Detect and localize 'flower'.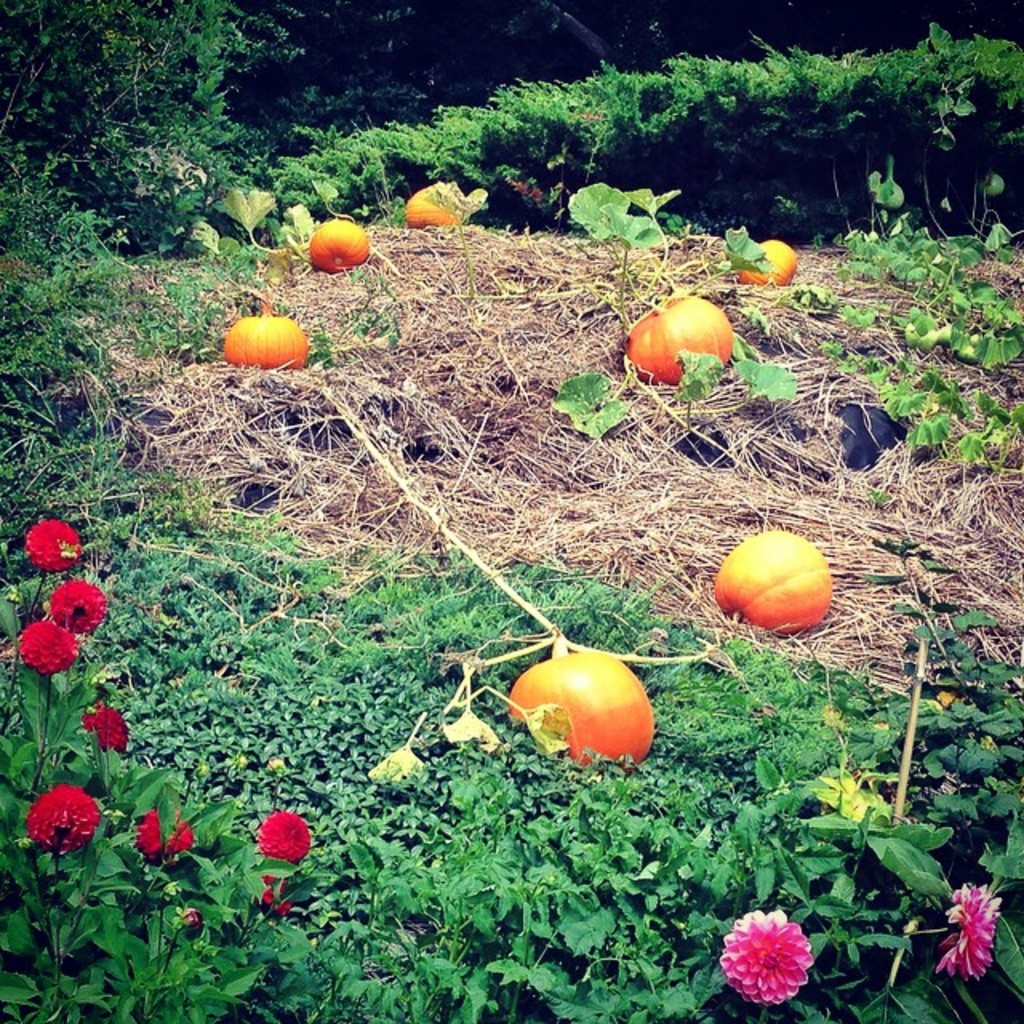
Localized at {"left": 133, "top": 800, "right": 189, "bottom": 858}.
